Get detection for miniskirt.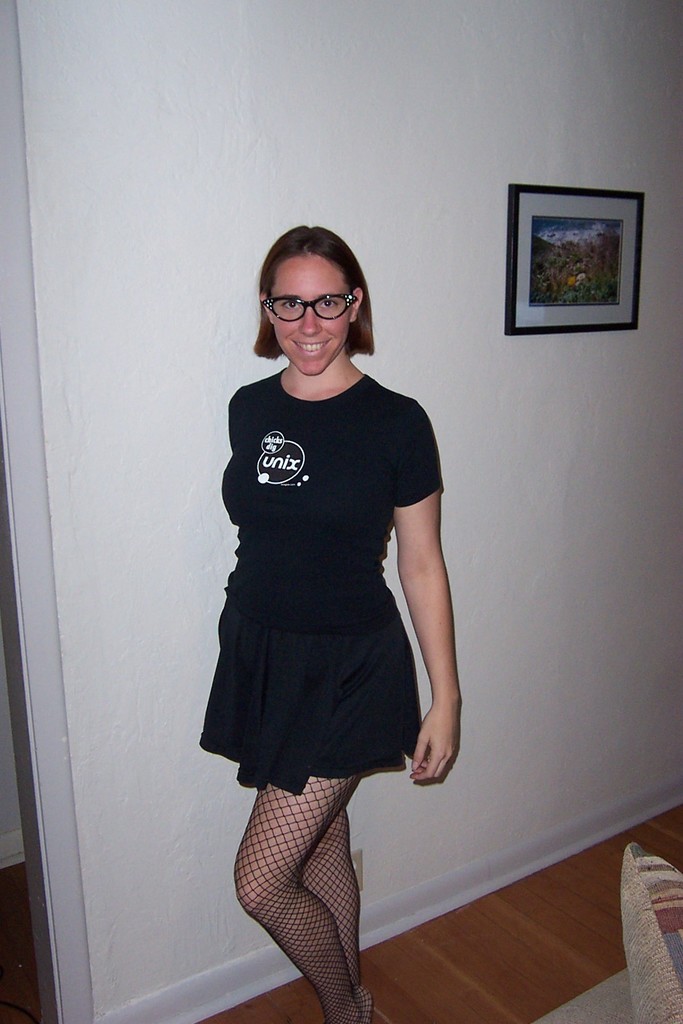
Detection: 191, 610, 423, 799.
